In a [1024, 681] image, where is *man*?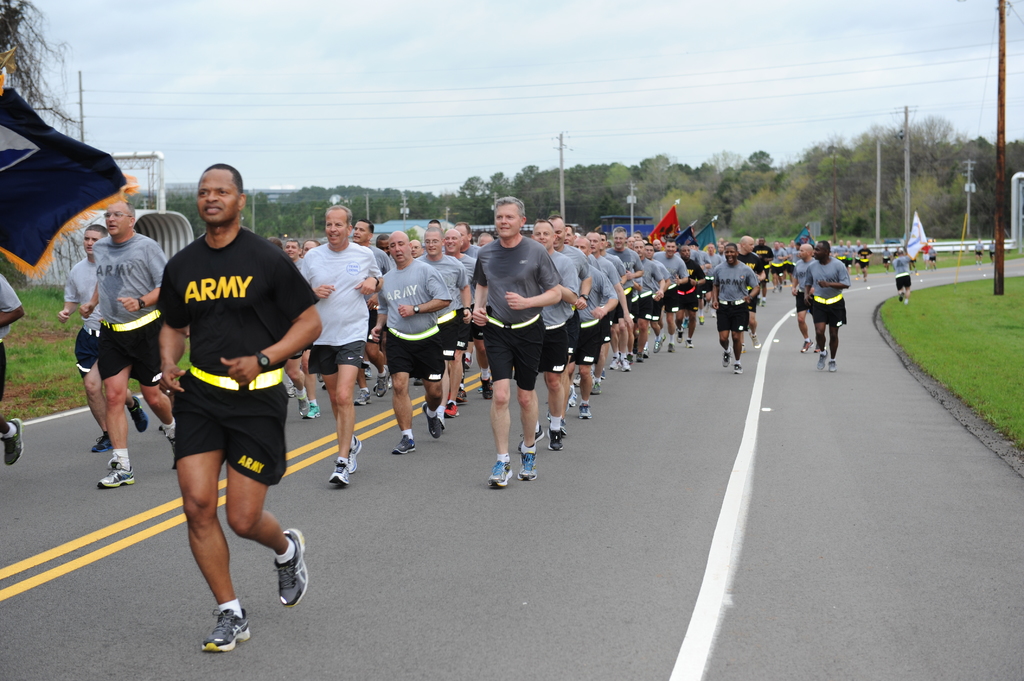
{"left": 582, "top": 228, "right": 631, "bottom": 394}.
